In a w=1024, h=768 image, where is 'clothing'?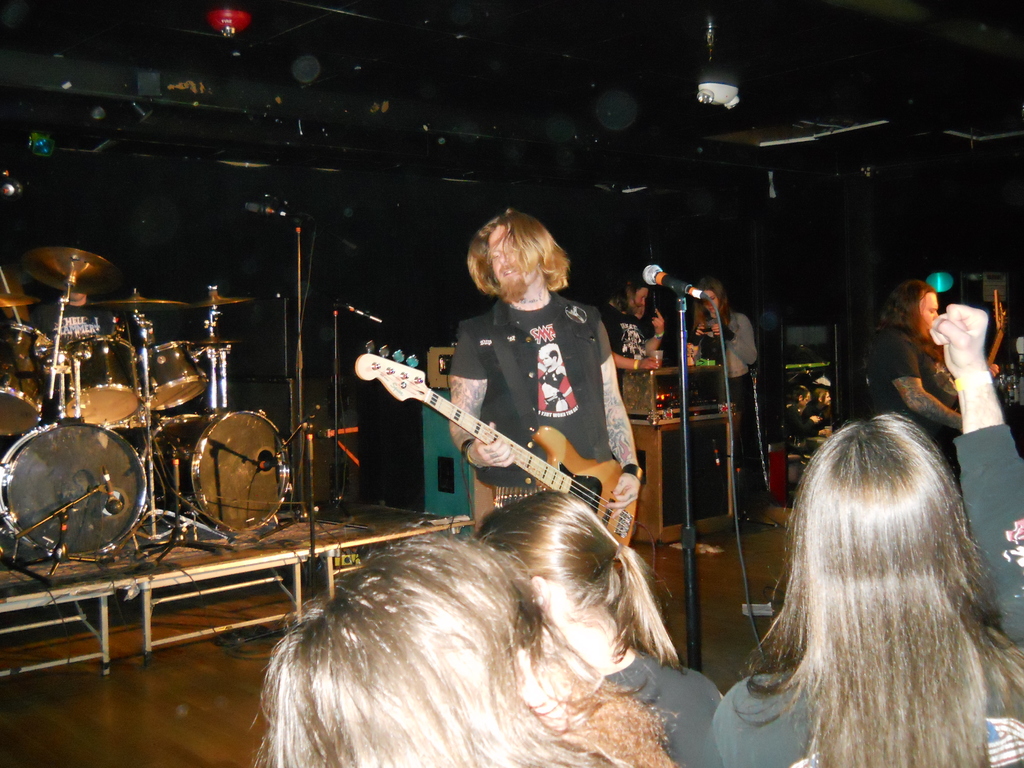
453,291,625,540.
